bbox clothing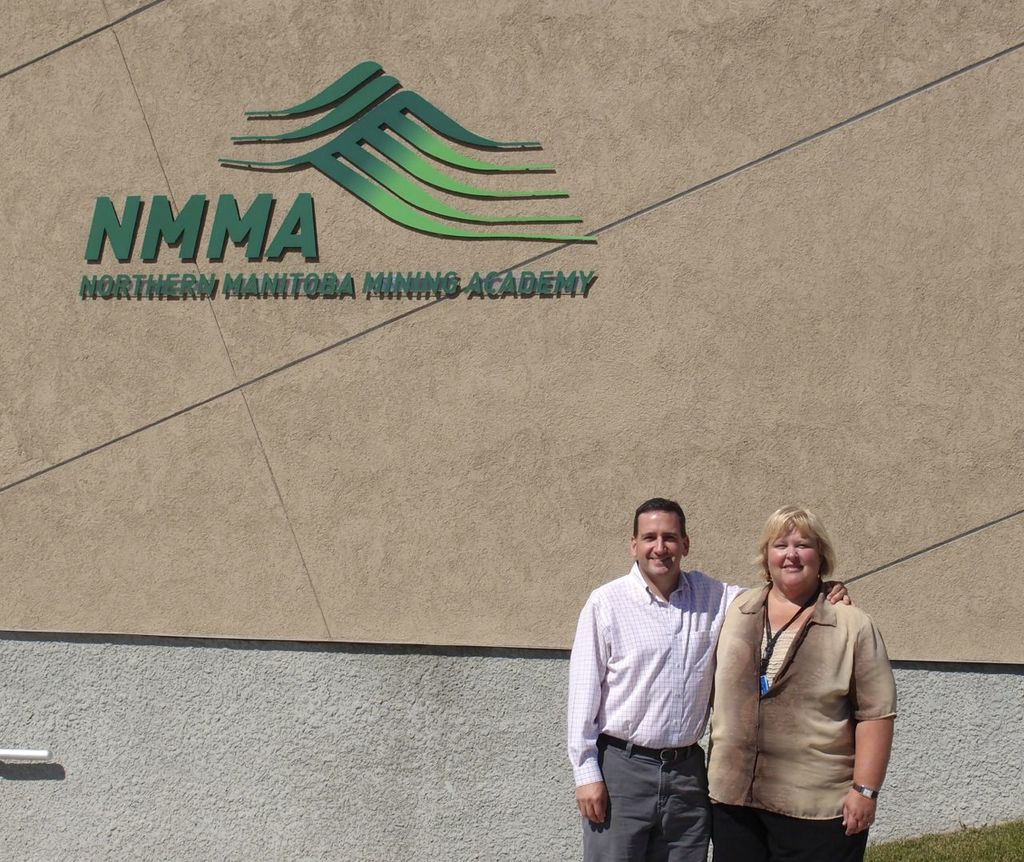
x1=702, y1=800, x2=878, y2=861
